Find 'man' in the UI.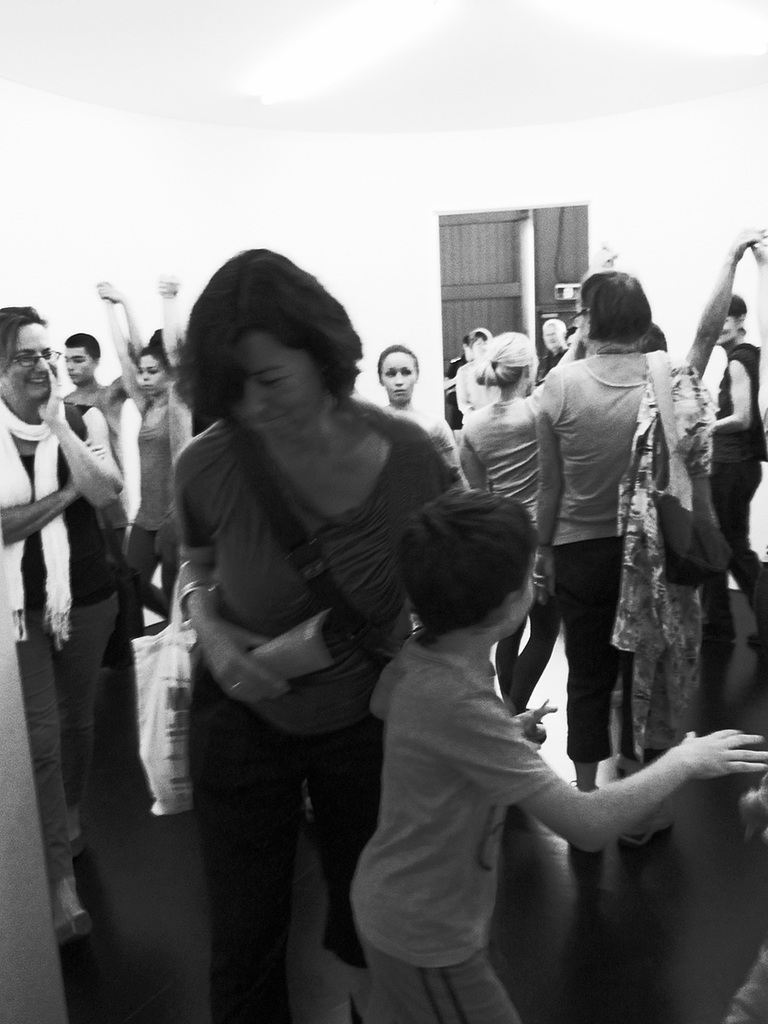
UI element at l=532, t=318, r=573, b=380.
